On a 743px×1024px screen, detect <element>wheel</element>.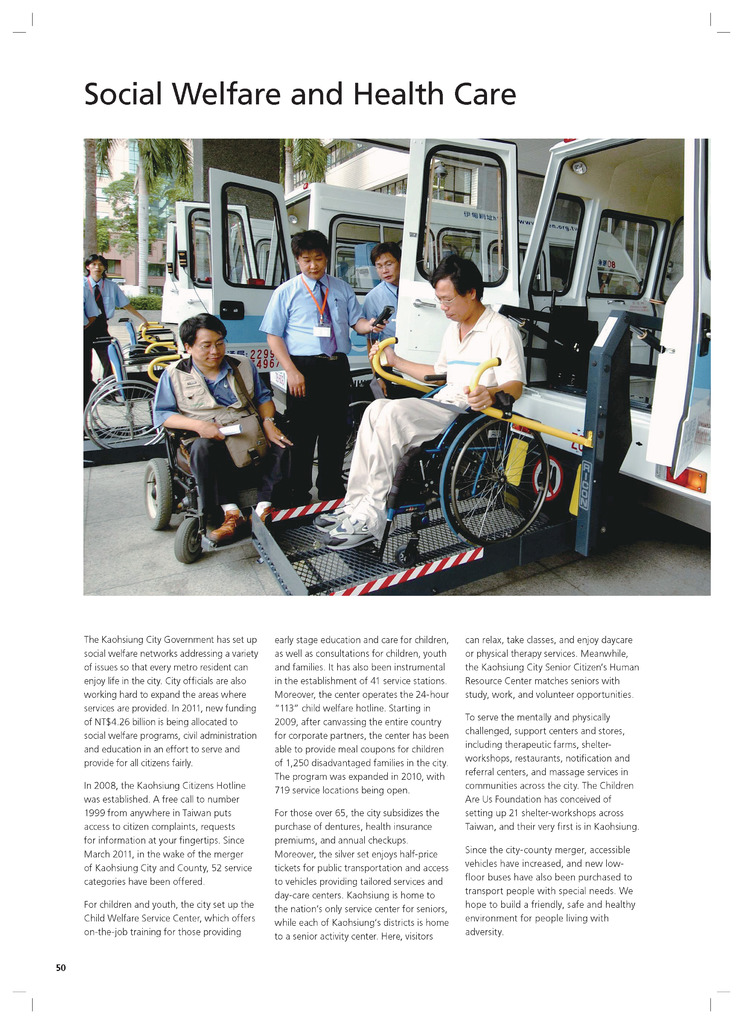
[143, 460, 177, 534].
